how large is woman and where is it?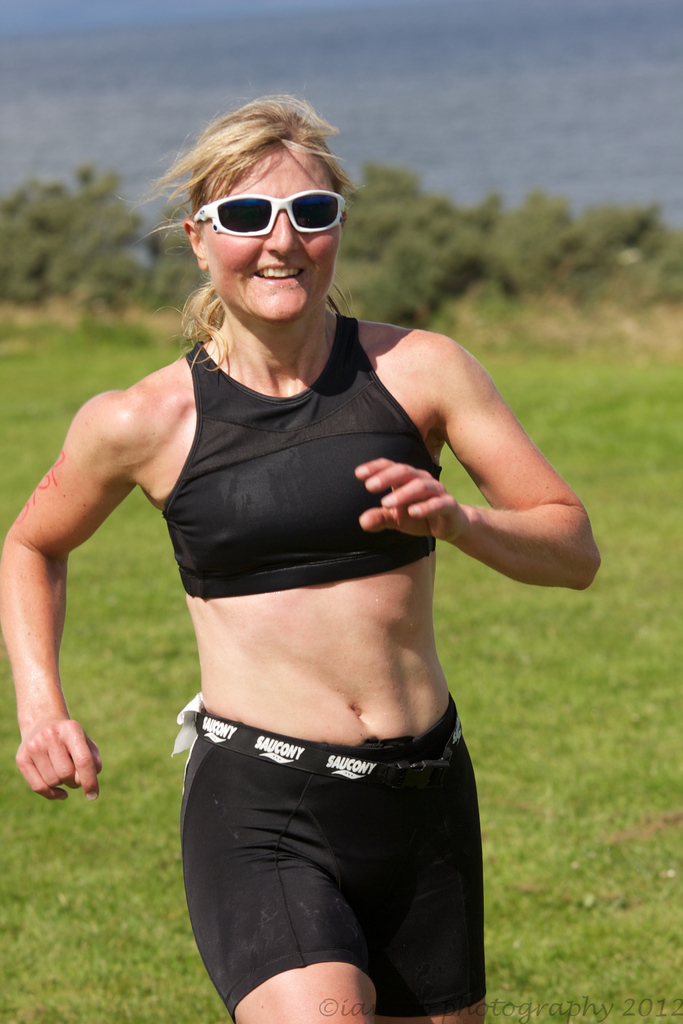
Bounding box: bbox(0, 99, 595, 1023).
